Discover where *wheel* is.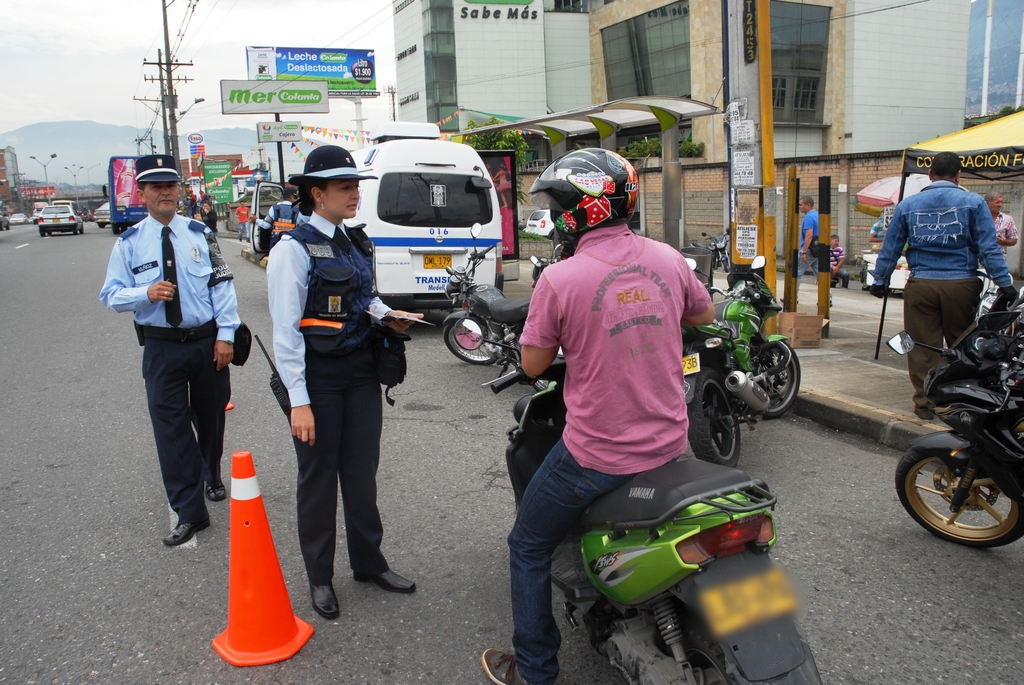
Discovered at rect(673, 612, 769, 684).
